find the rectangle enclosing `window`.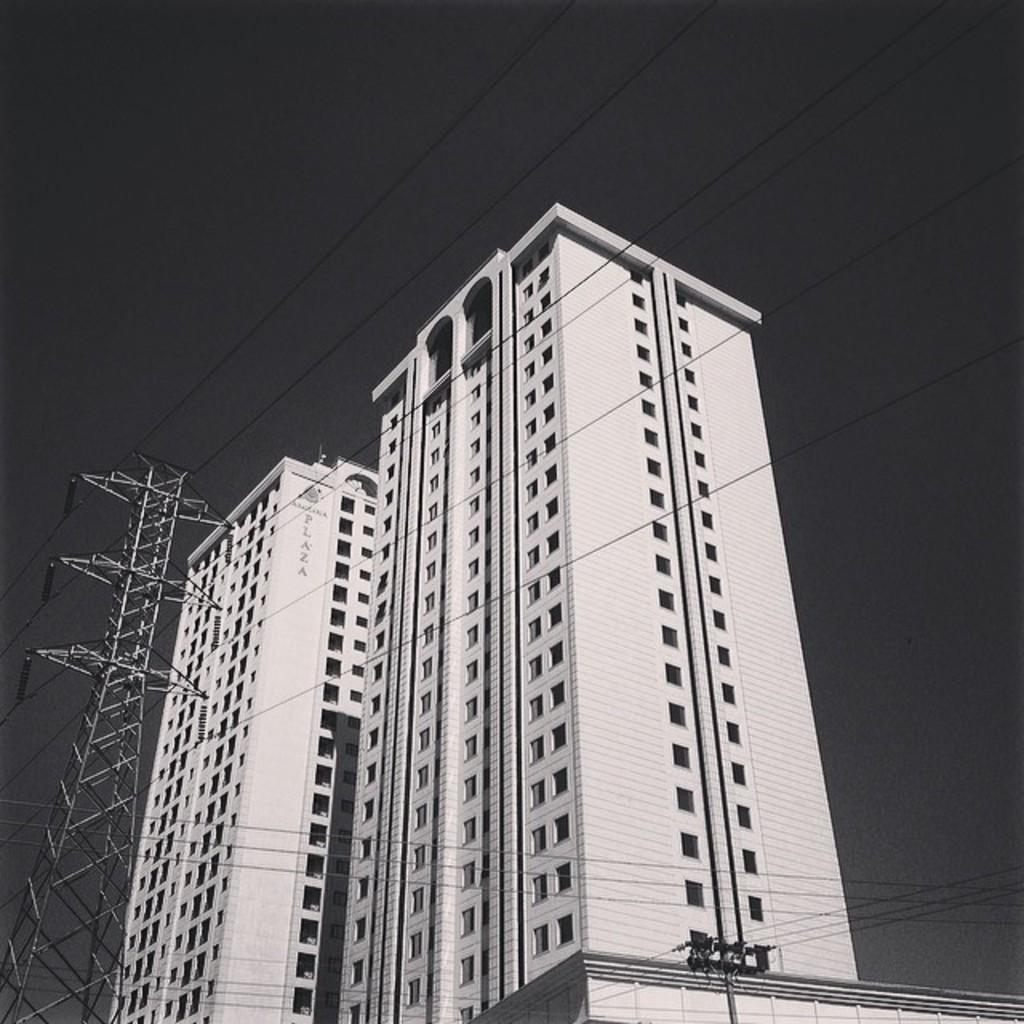
x1=466, y1=622, x2=477, y2=646.
